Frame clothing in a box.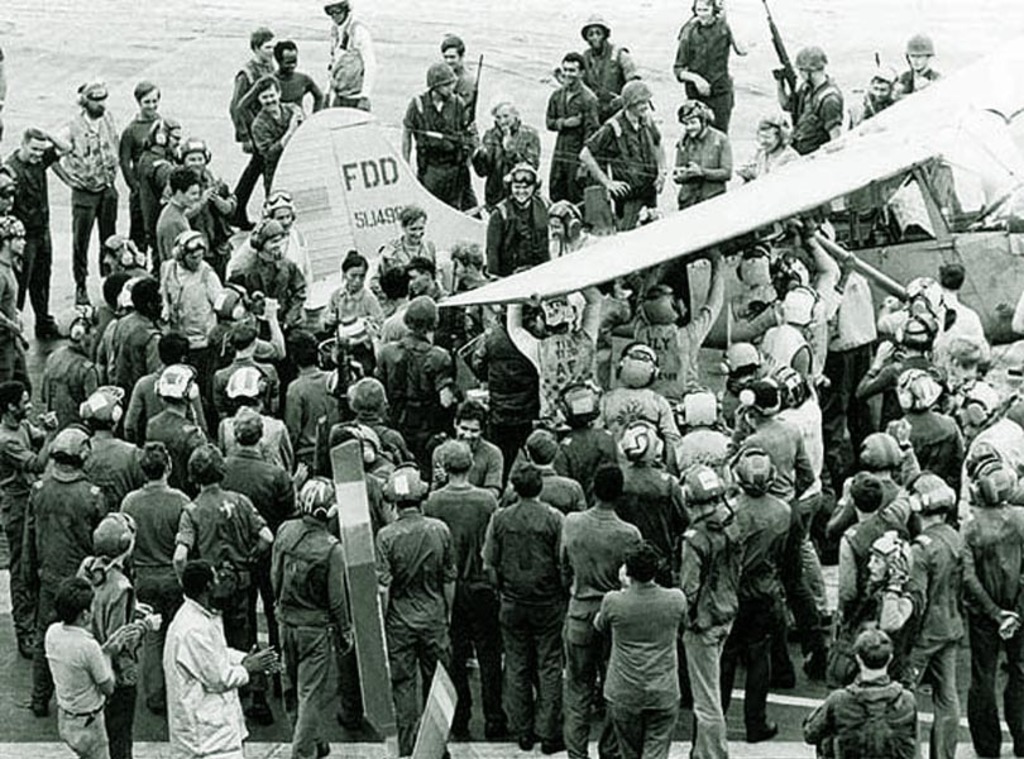
bbox=[1, 264, 24, 396].
